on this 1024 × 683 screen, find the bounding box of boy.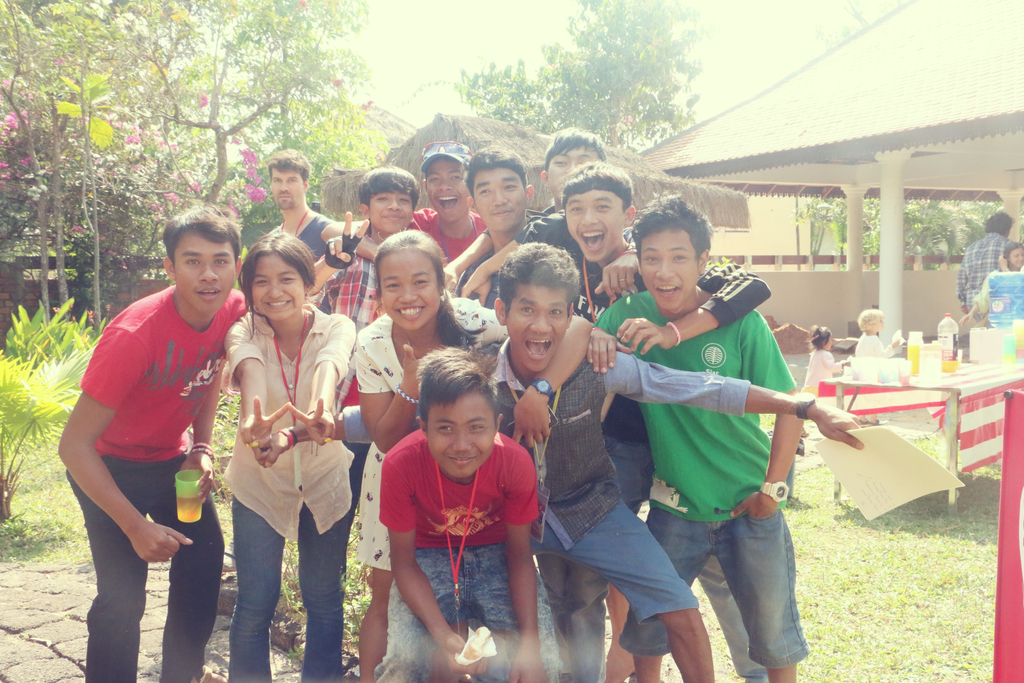
Bounding box: (left=305, top=167, right=430, bottom=497).
